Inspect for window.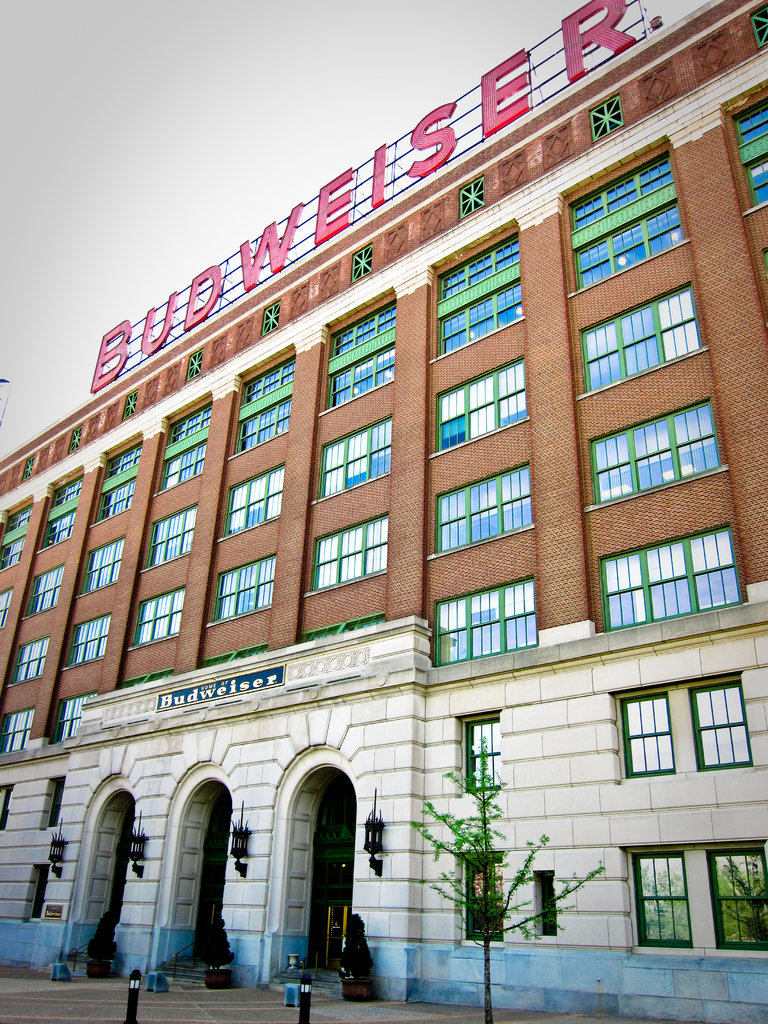
Inspection: [x1=438, y1=236, x2=525, y2=358].
